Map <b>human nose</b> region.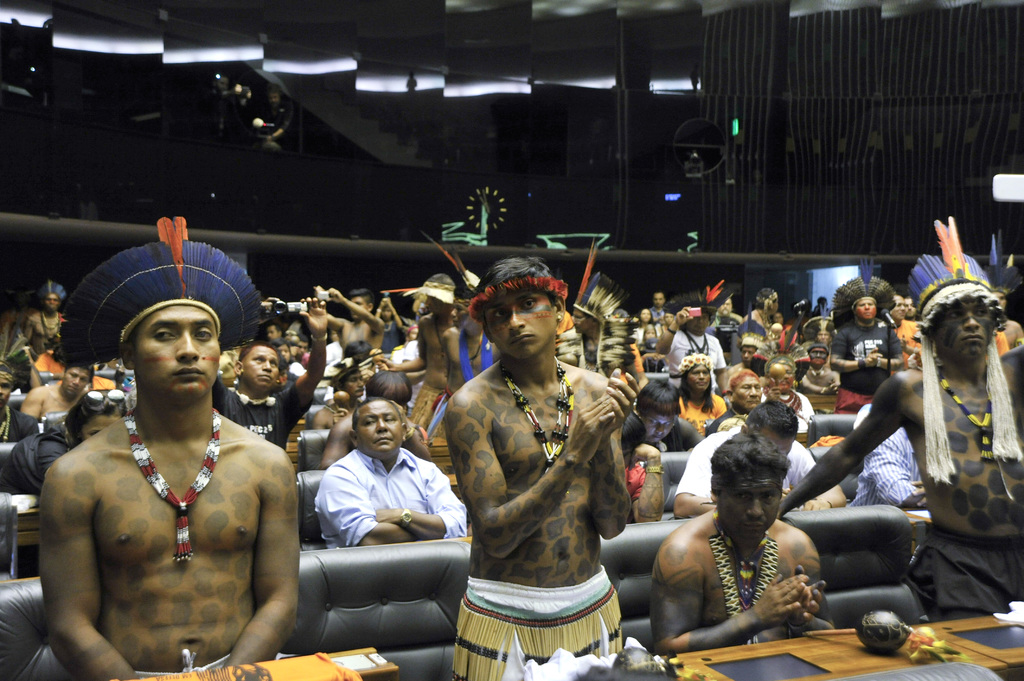
Mapped to box=[964, 308, 979, 330].
